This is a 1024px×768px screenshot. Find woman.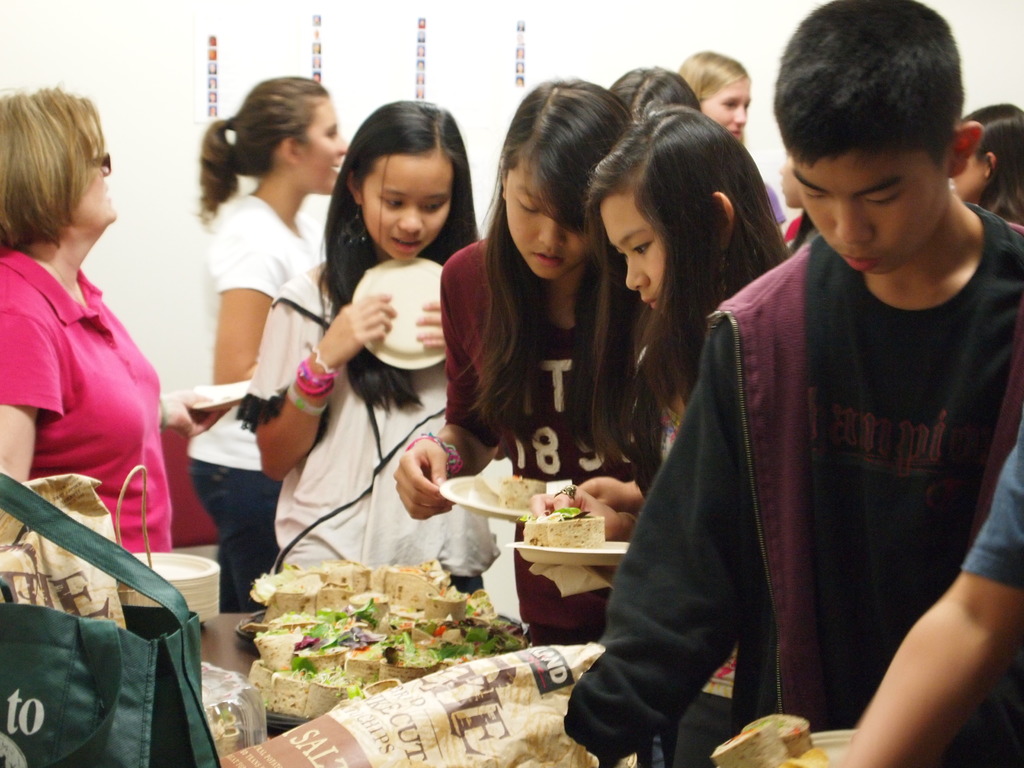
Bounding box: [left=398, top=85, right=634, bottom=648].
